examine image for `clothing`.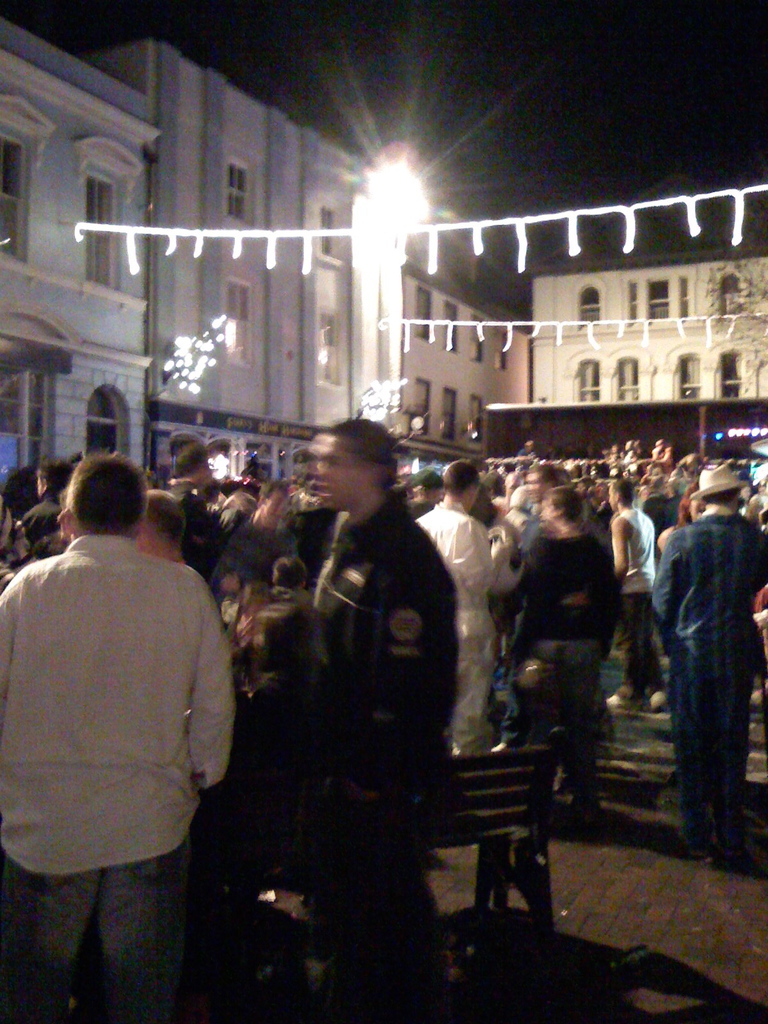
Examination result: region(497, 529, 616, 777).
